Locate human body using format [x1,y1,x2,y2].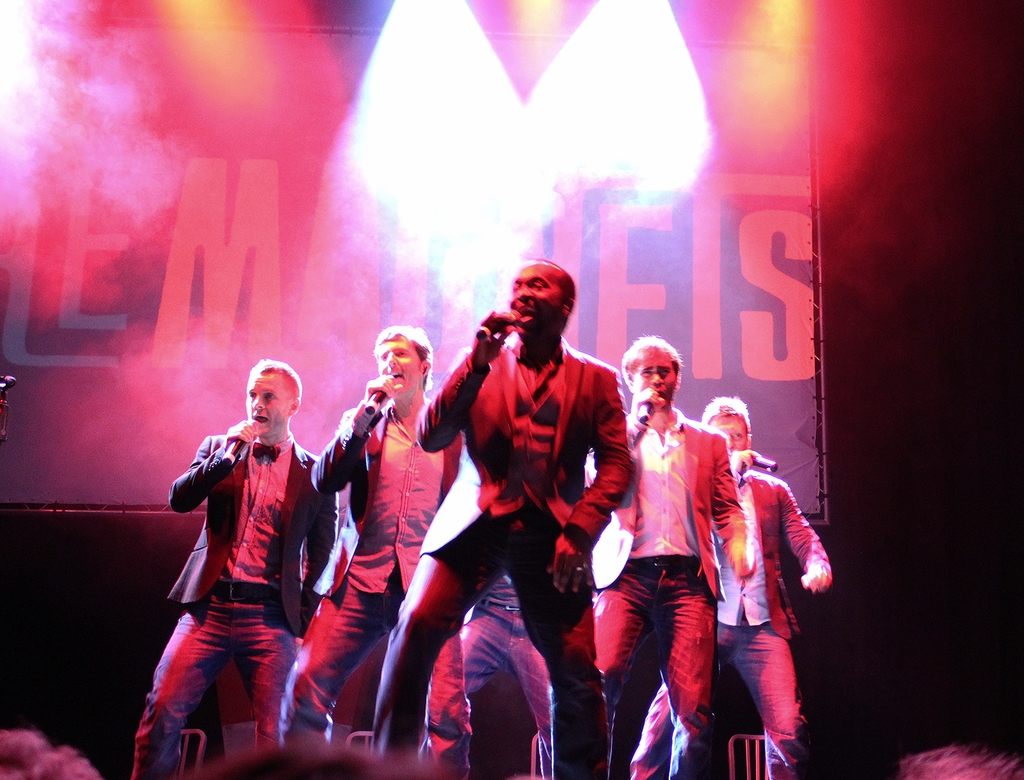
[313,375,455,761].
